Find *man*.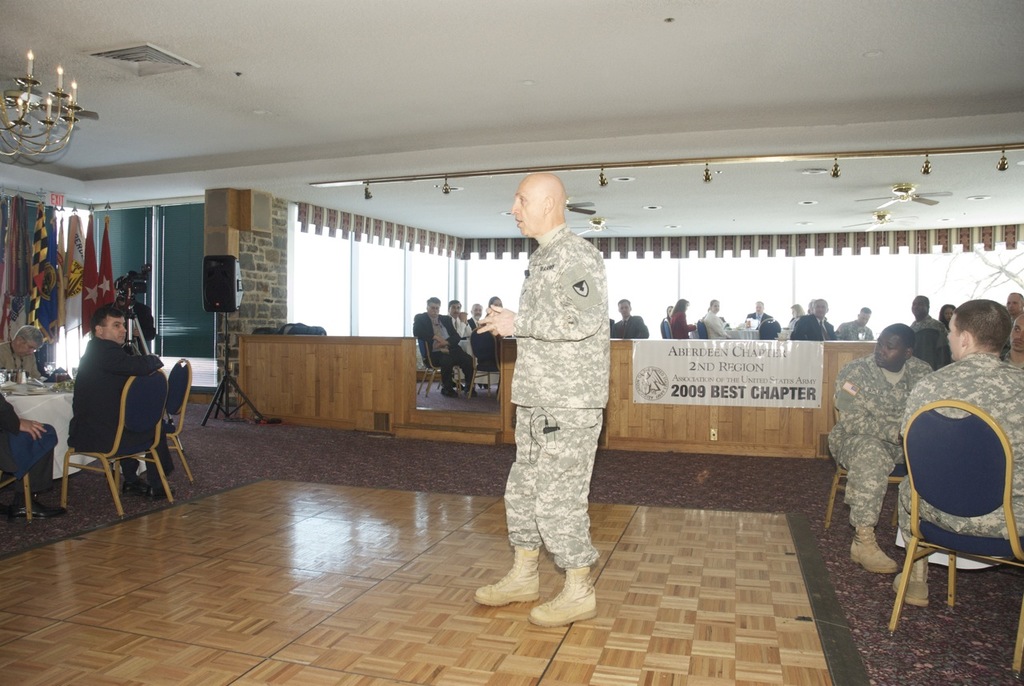
<region>465, 301, 486, 333</region>.
